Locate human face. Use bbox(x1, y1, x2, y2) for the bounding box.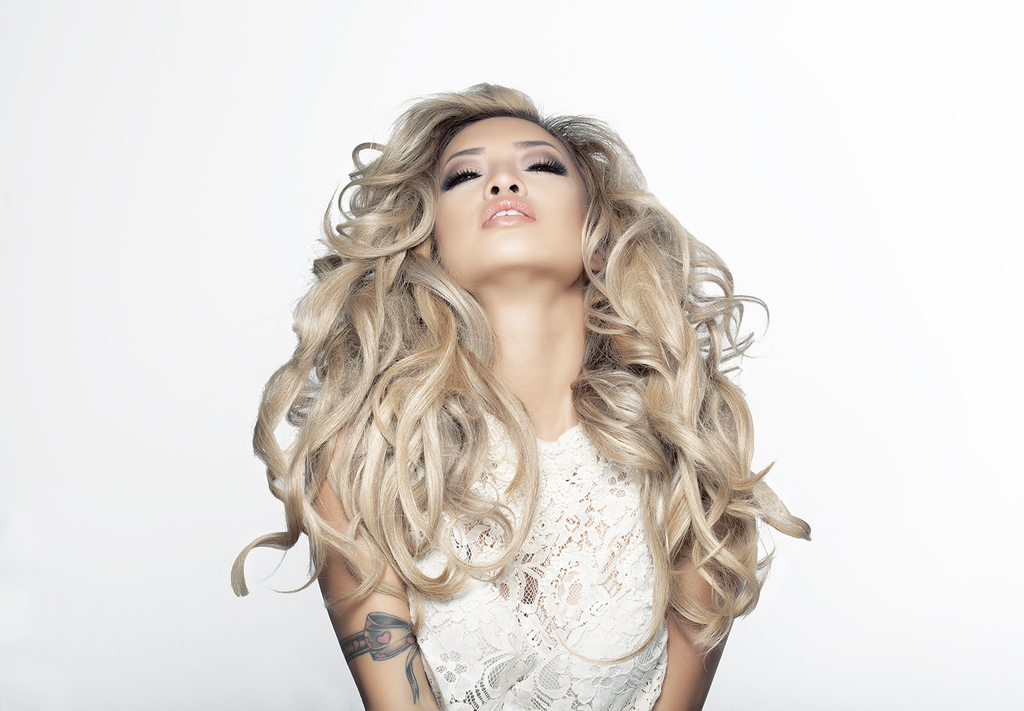
bbox(434, 114, 591, 294).
